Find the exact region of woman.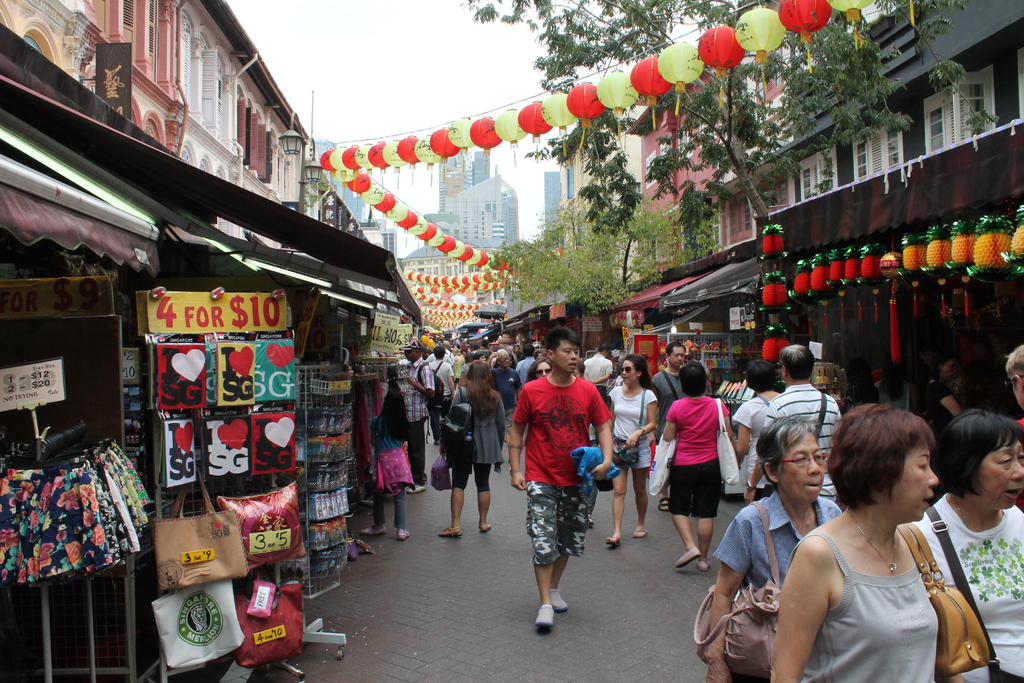
Exact region: crop(659, 363, 732, 570).
